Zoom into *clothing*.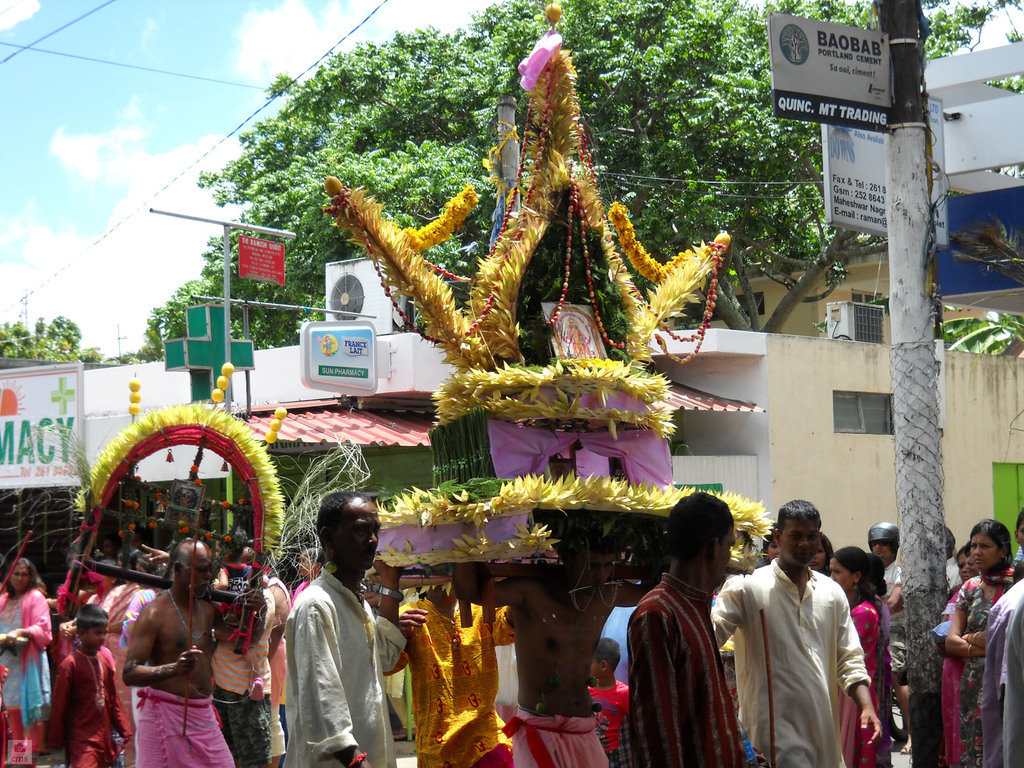
Zoom target: detection(623, 576, 756, 767).
